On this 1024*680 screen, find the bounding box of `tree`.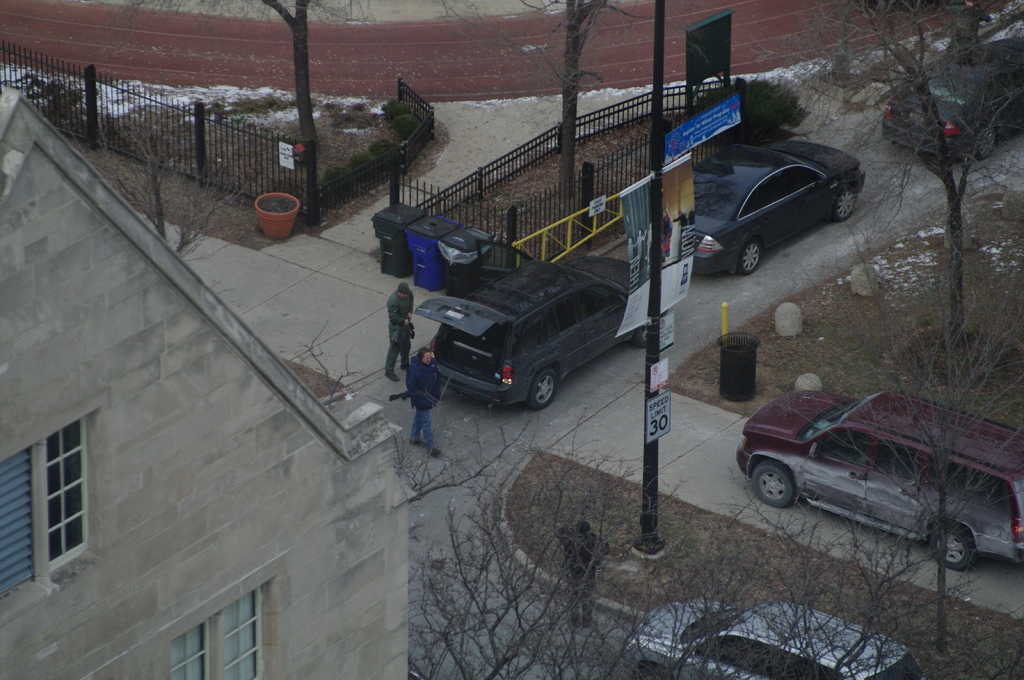
Bounding box: 744/0/1023/368.
